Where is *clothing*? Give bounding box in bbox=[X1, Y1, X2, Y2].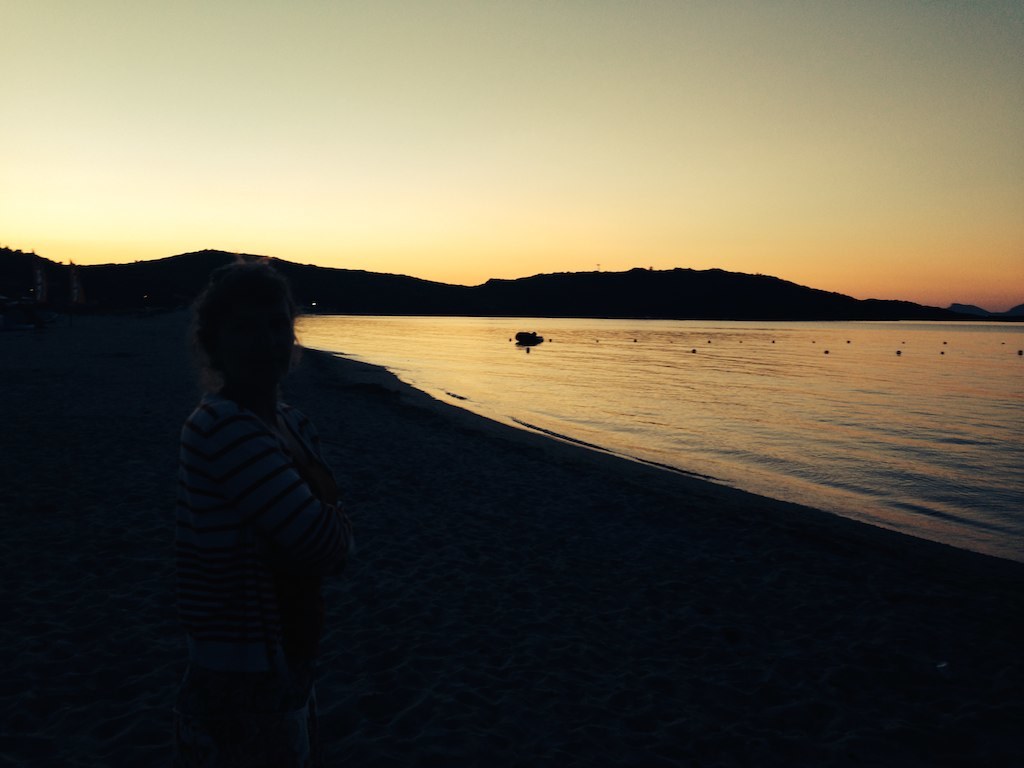
bbox=[181, 393, 358, 670].
